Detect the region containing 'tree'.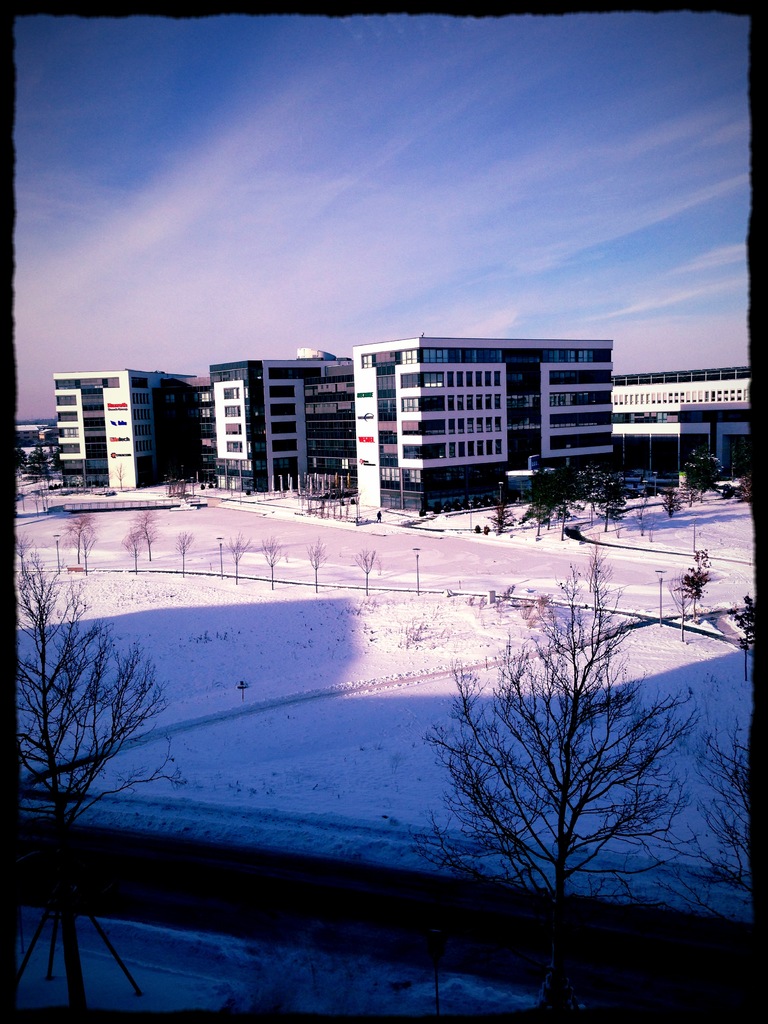
crop(116, 467, 125, 484).
